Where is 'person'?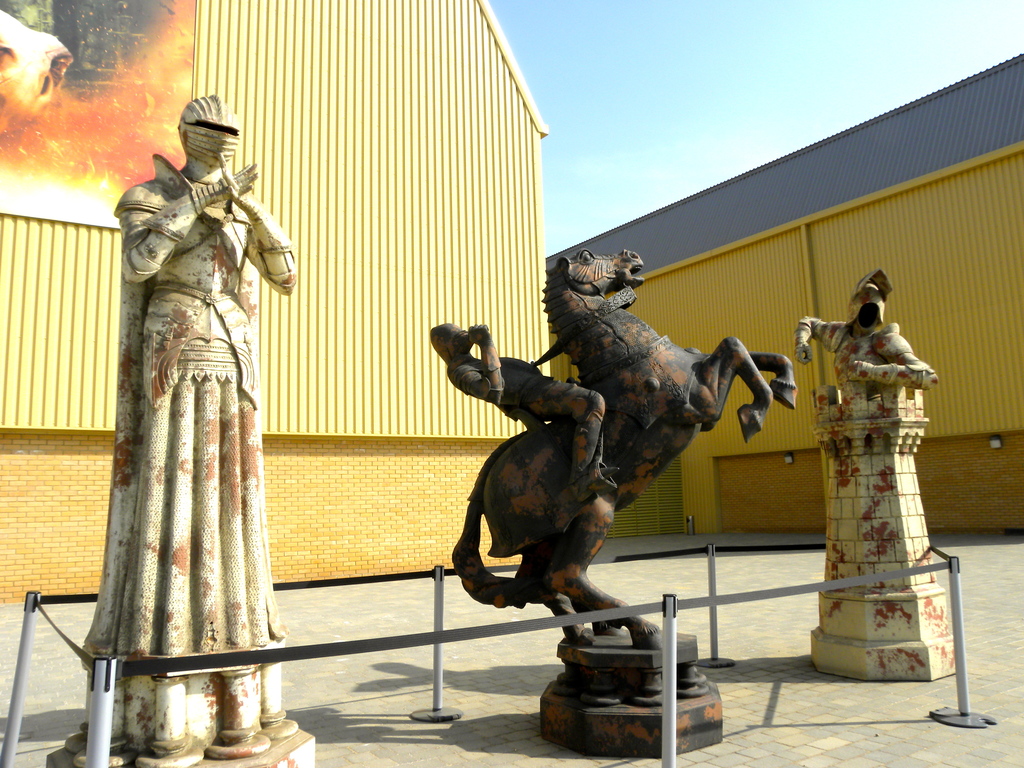
bbox=[791, 269, 940, 397].
